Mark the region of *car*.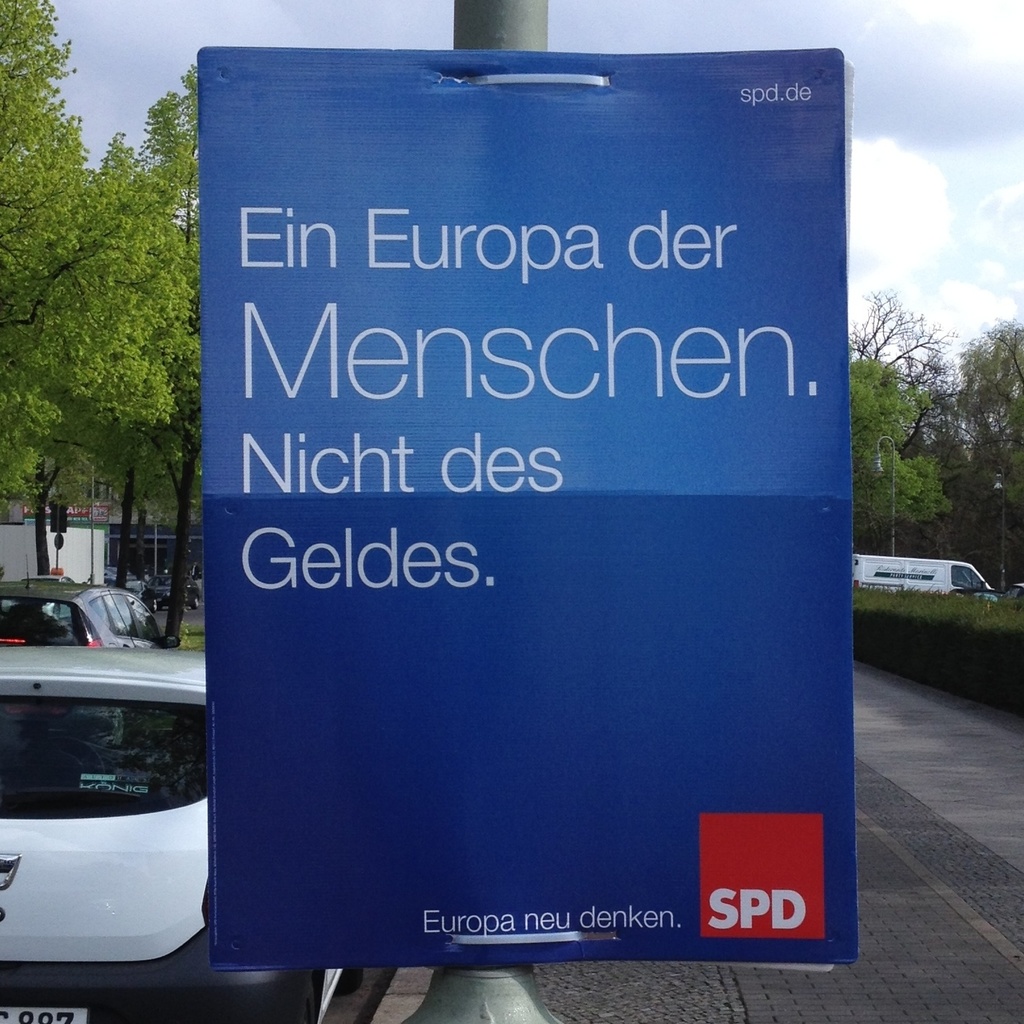
Region: box=[950, 589, 1006, 603].
